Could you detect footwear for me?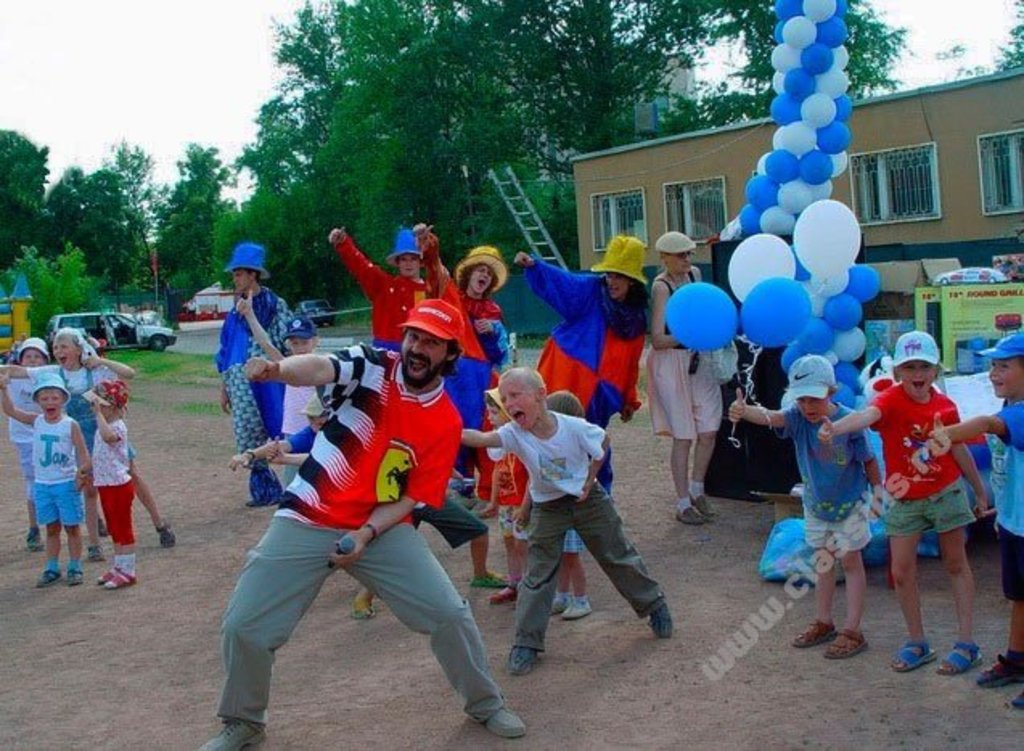
Detection result: 1008 688 1022 709.
